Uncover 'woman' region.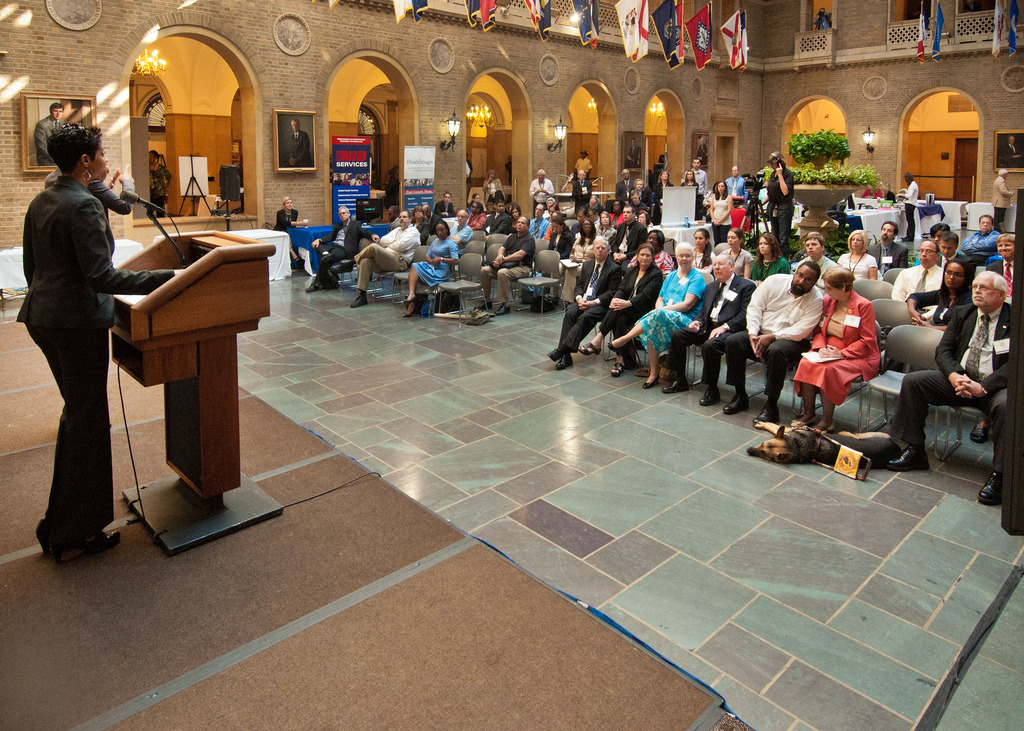
Uncovered: locate(362, 173, 368, 184).
